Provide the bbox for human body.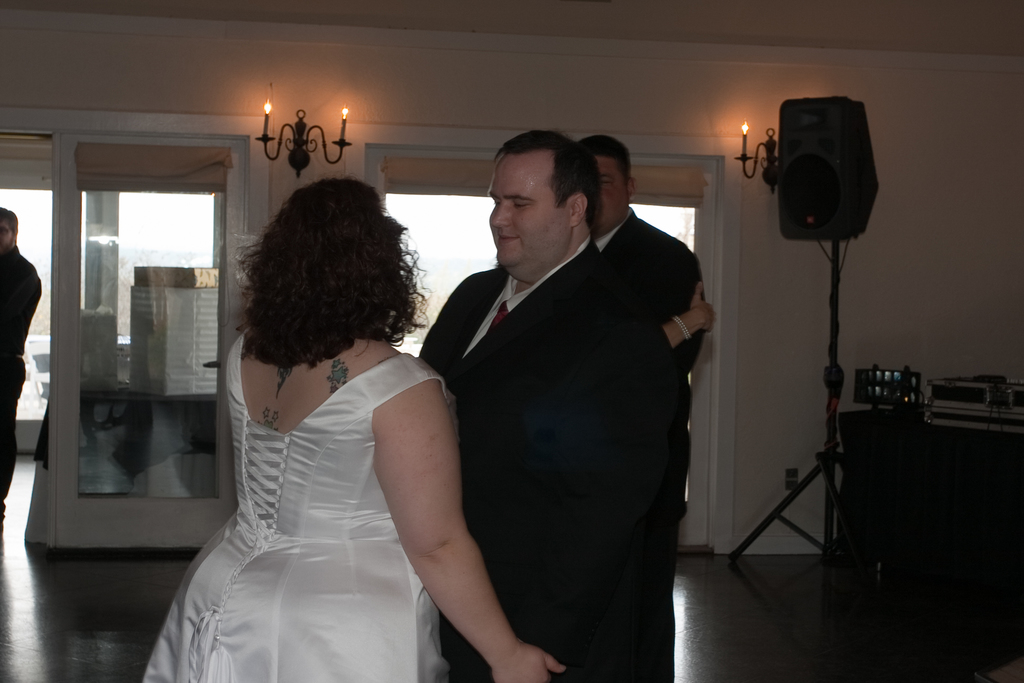
135:177:563:682.
